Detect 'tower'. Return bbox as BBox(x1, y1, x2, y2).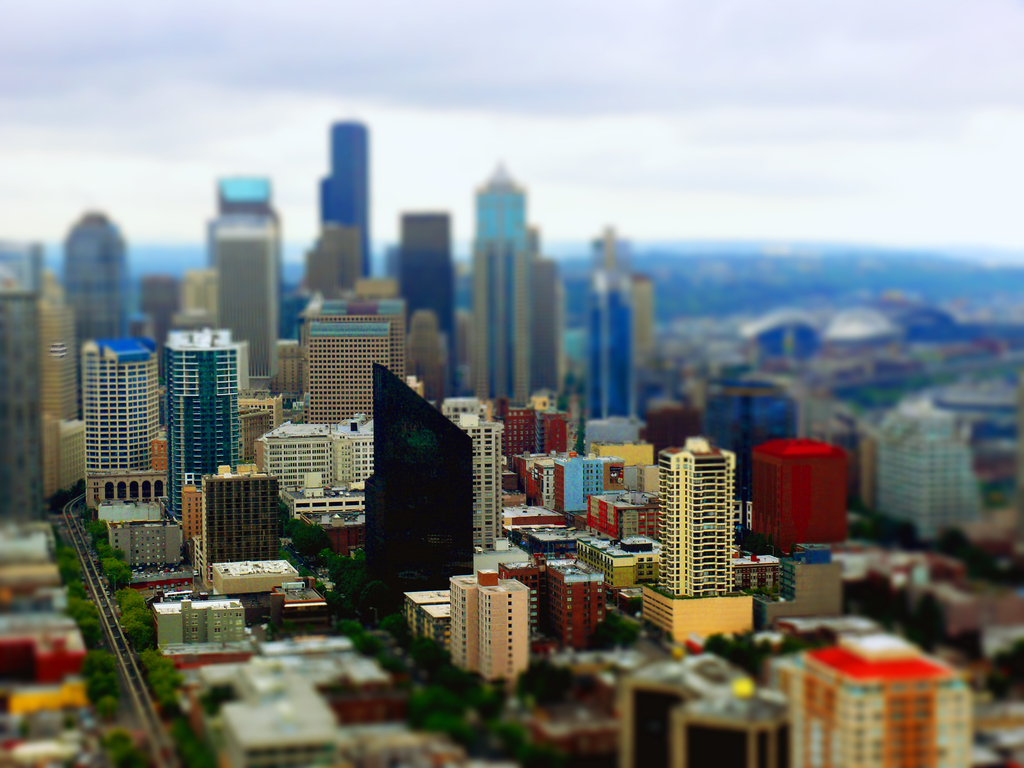
BBox(79, 342, 163, 515).
